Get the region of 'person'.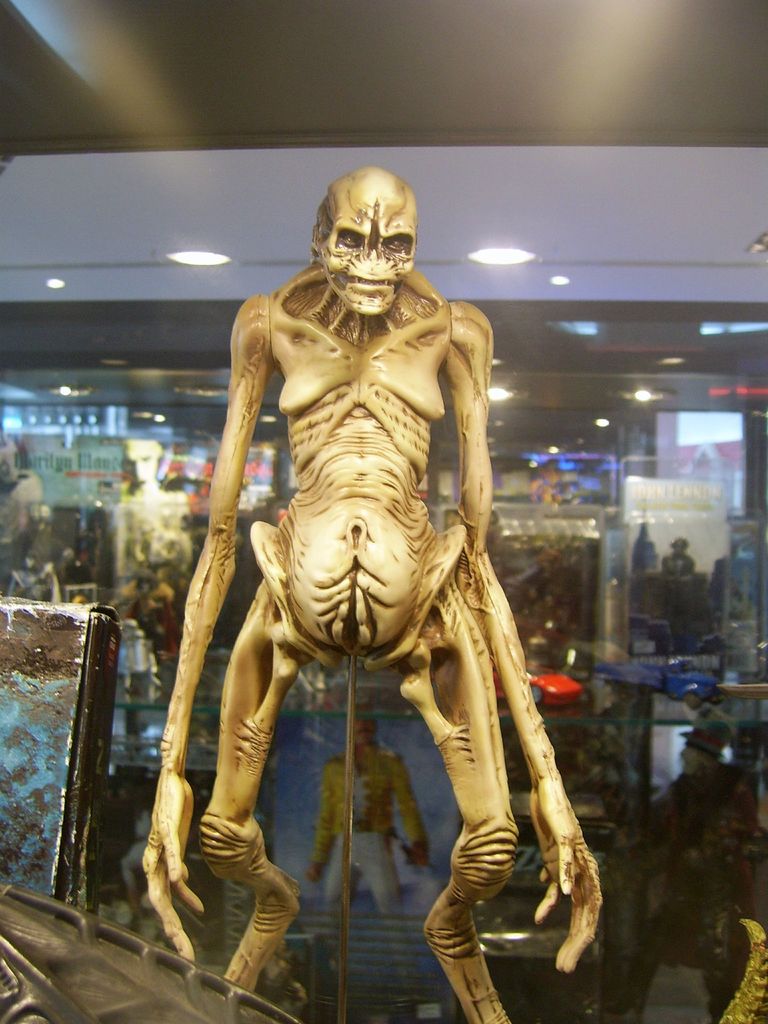
<bbox>300, 693, 440, 1005</bbox>.
